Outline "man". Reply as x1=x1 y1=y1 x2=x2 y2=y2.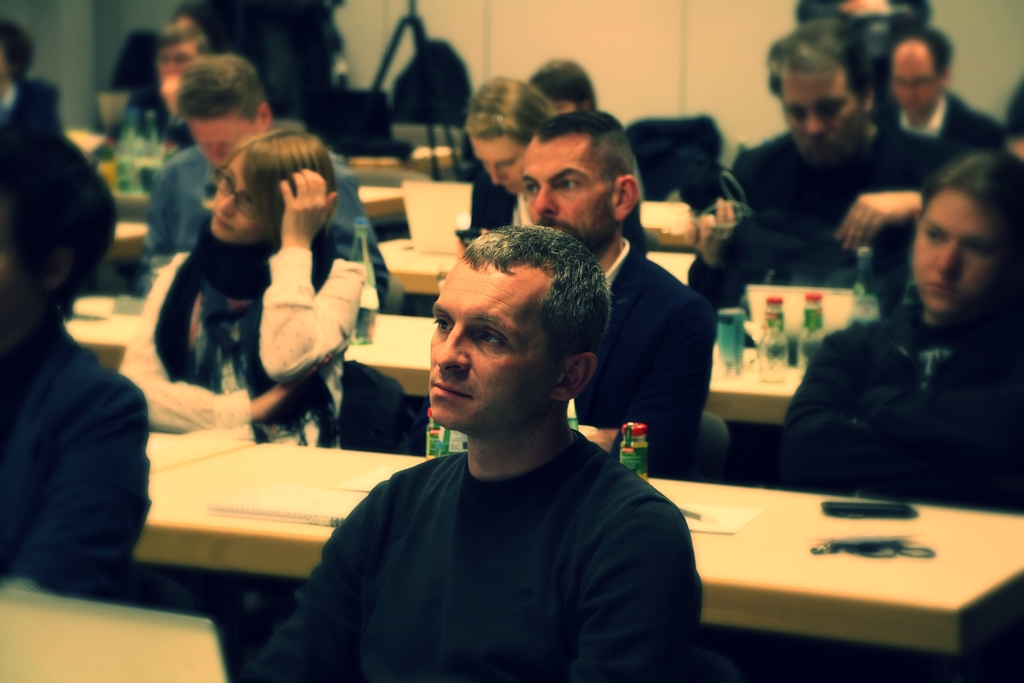
x1=107 y1=29 x2=209 y2=144.
